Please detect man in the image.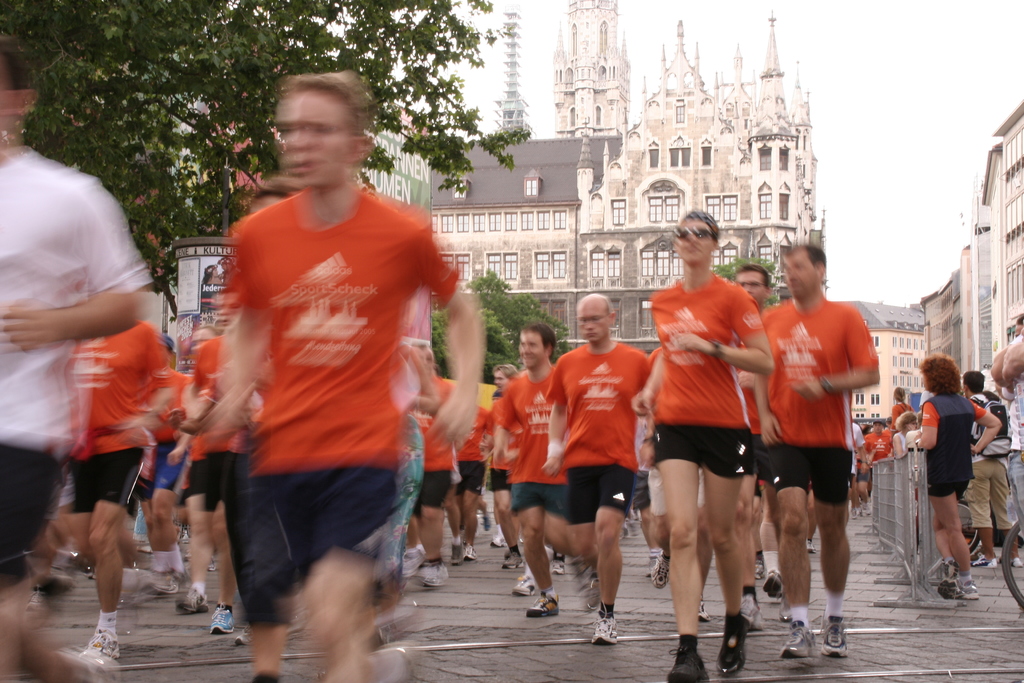
1013:320:1023:338.
